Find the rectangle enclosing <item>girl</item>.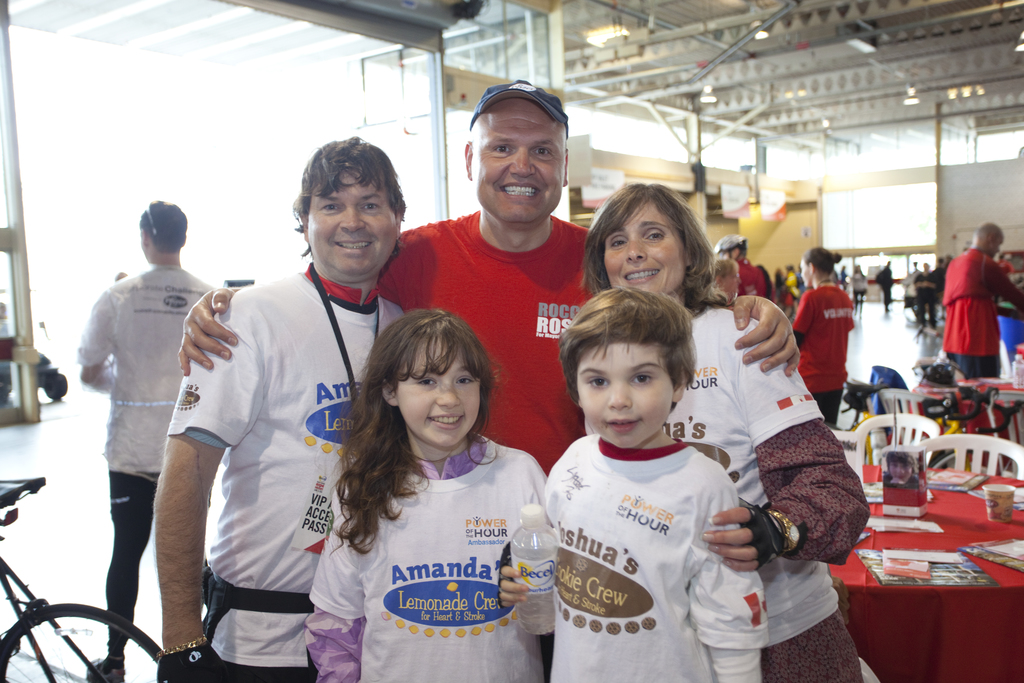
(left=307, top=305, right=548, bottom=682).
